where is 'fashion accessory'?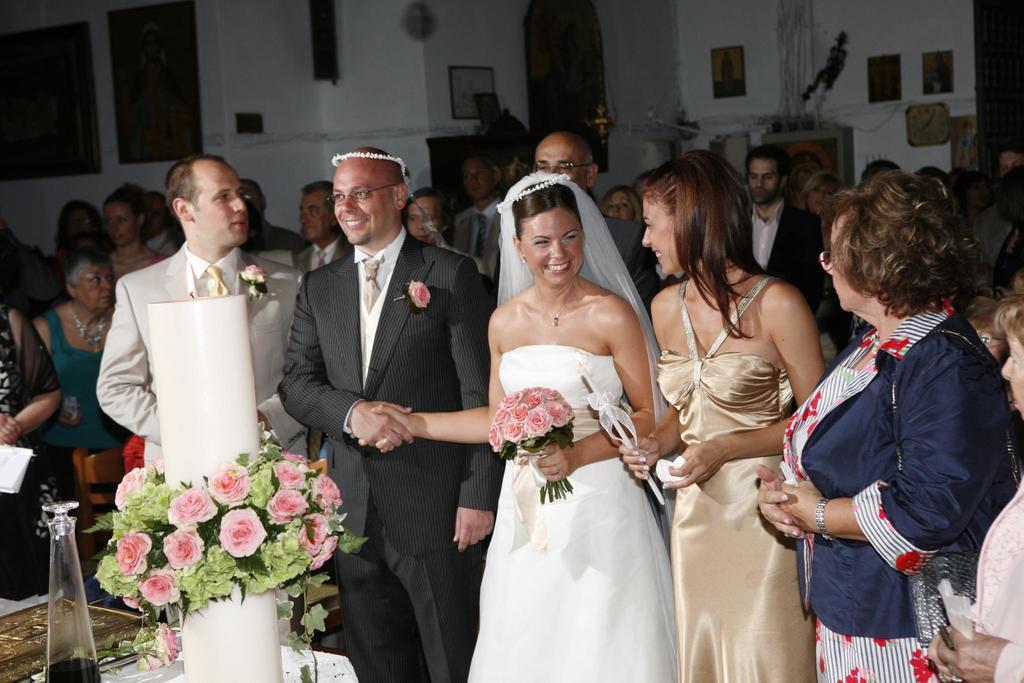
bbox=(329, 147, 410, 173).
